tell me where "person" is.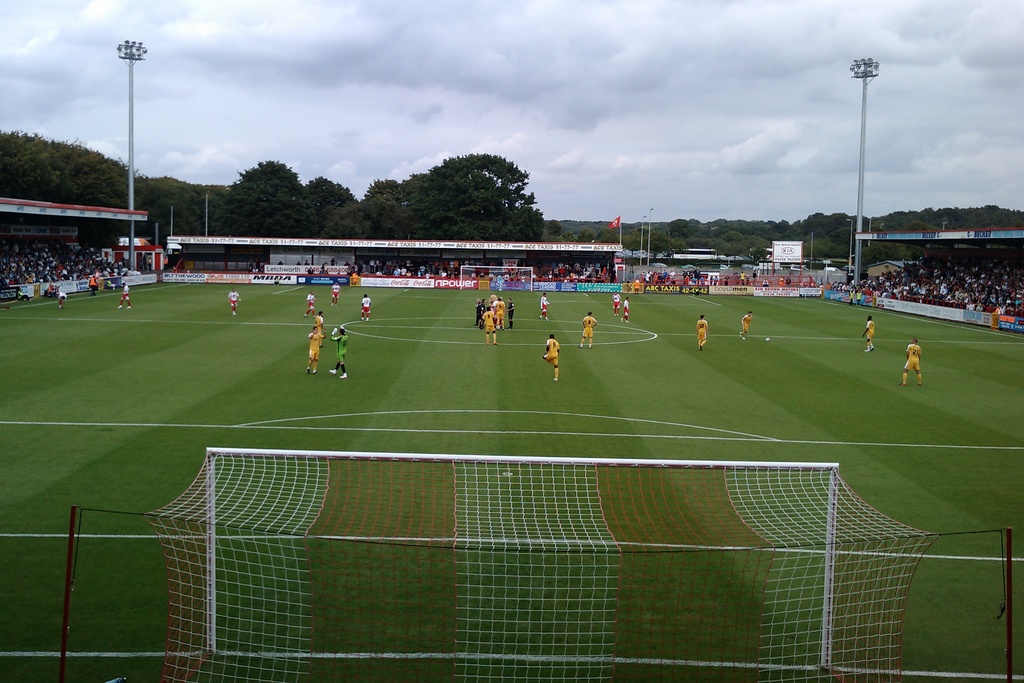
"person" is at 903/340/923/389.
